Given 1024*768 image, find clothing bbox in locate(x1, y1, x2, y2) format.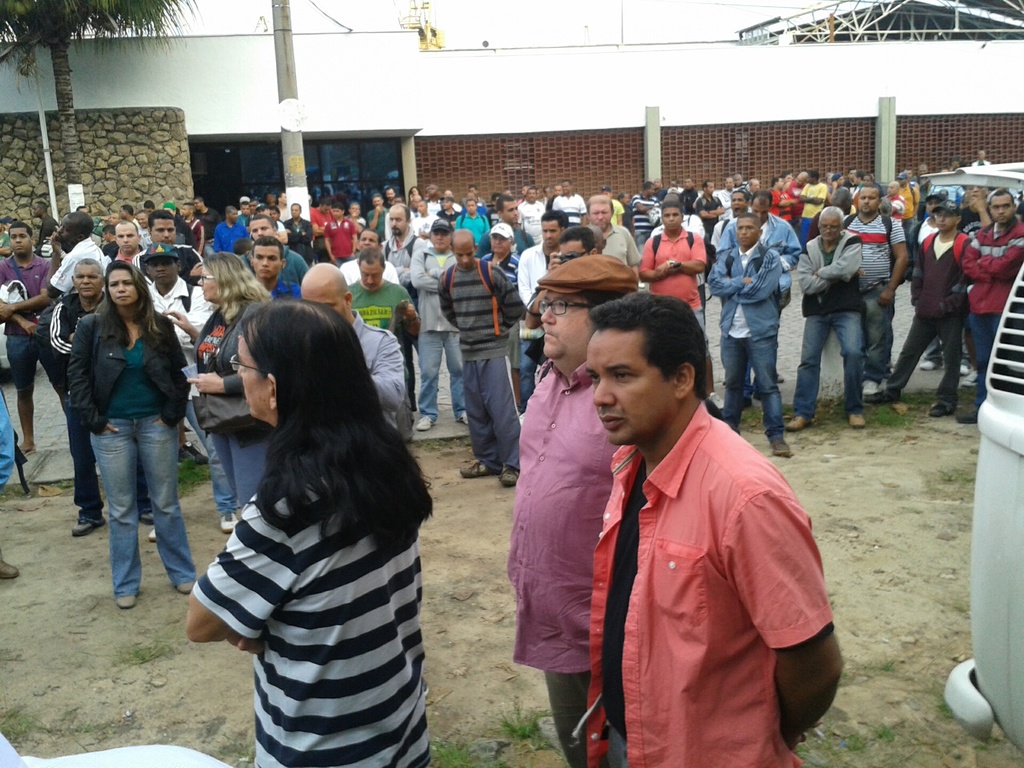
locate(260, 278, 303, 301).
